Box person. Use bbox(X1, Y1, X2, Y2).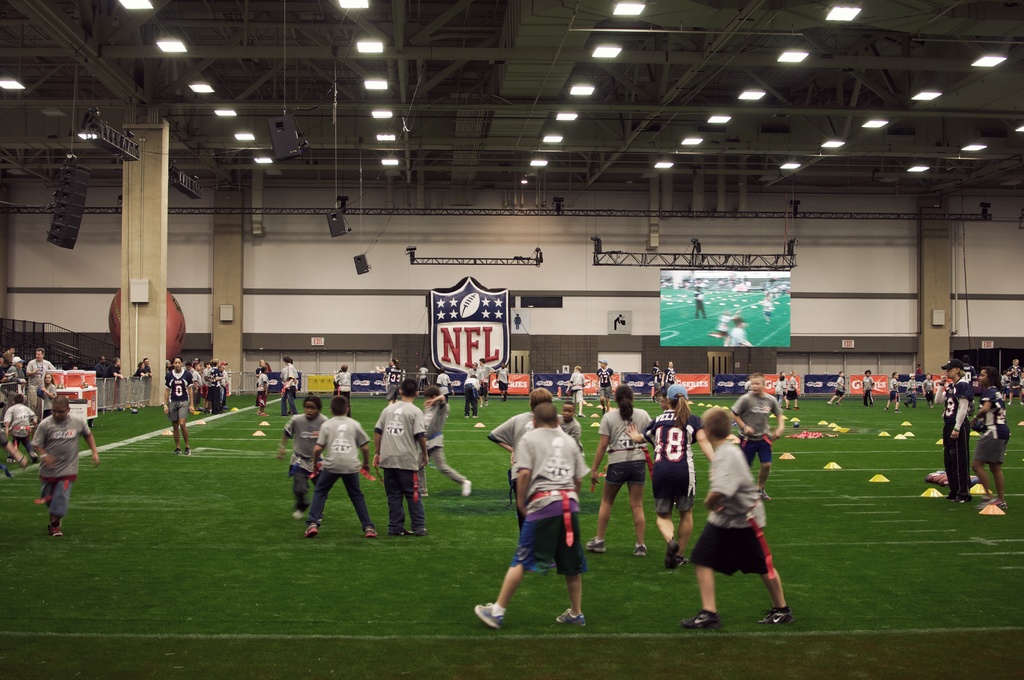
bbox(635, 382, 706, 565).
